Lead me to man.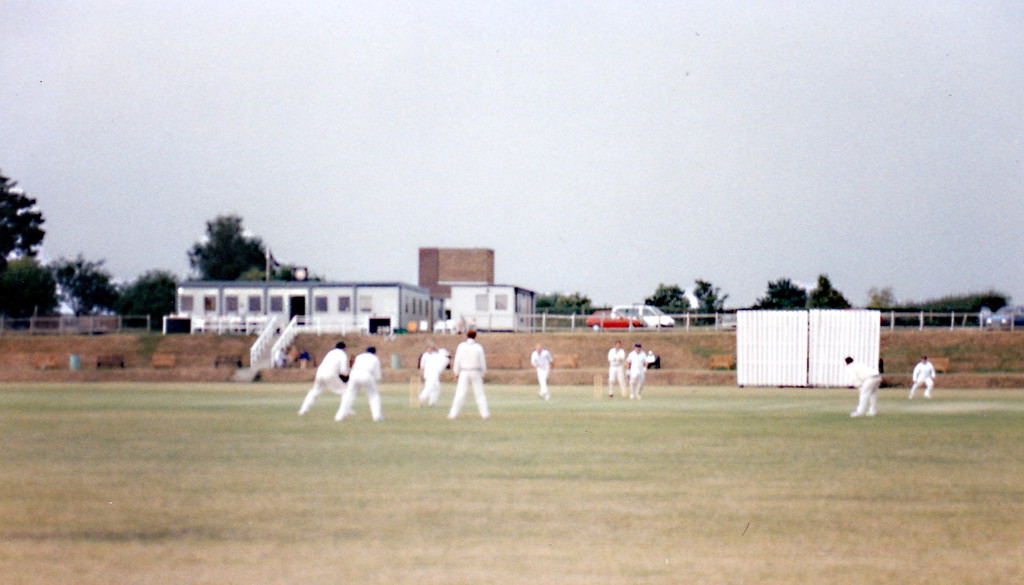
Lead to bbox=(620, 342, 652, 401).
